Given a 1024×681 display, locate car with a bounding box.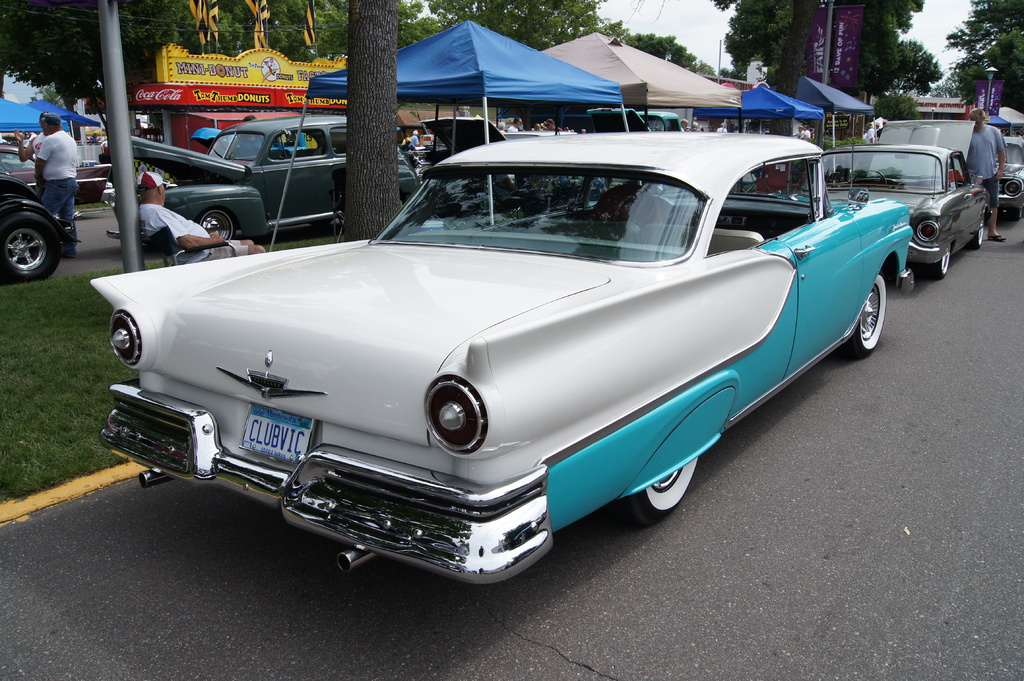
Located: (left=419, top=114, right=572, bottom=178).
